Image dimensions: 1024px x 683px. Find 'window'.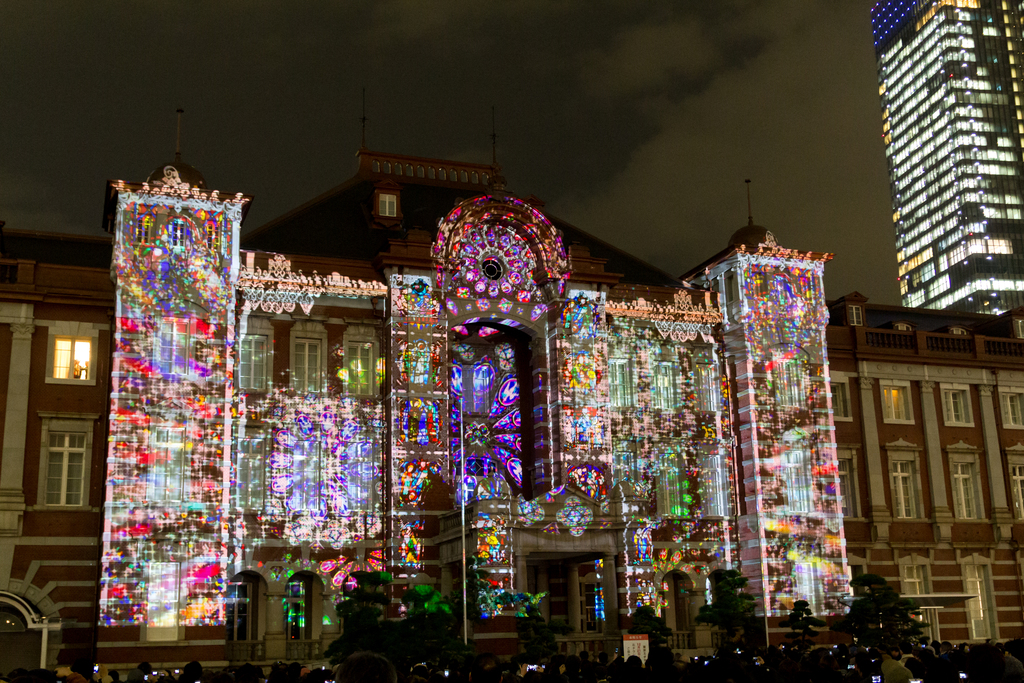
BBox(229, 433, 266, 507).
